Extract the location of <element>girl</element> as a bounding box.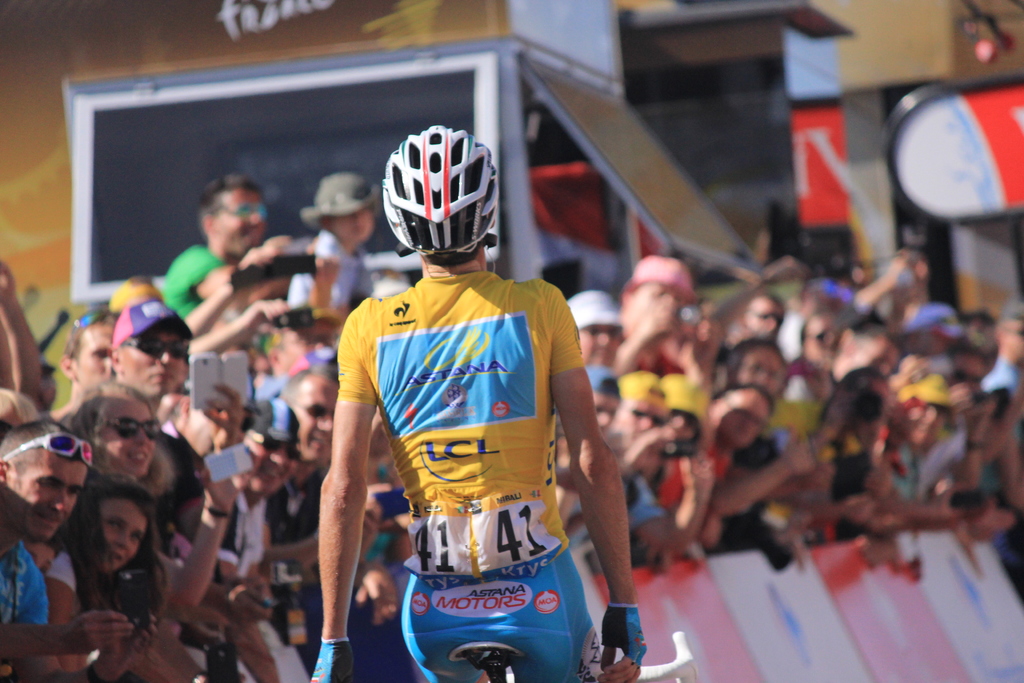
35,475,166,682.
